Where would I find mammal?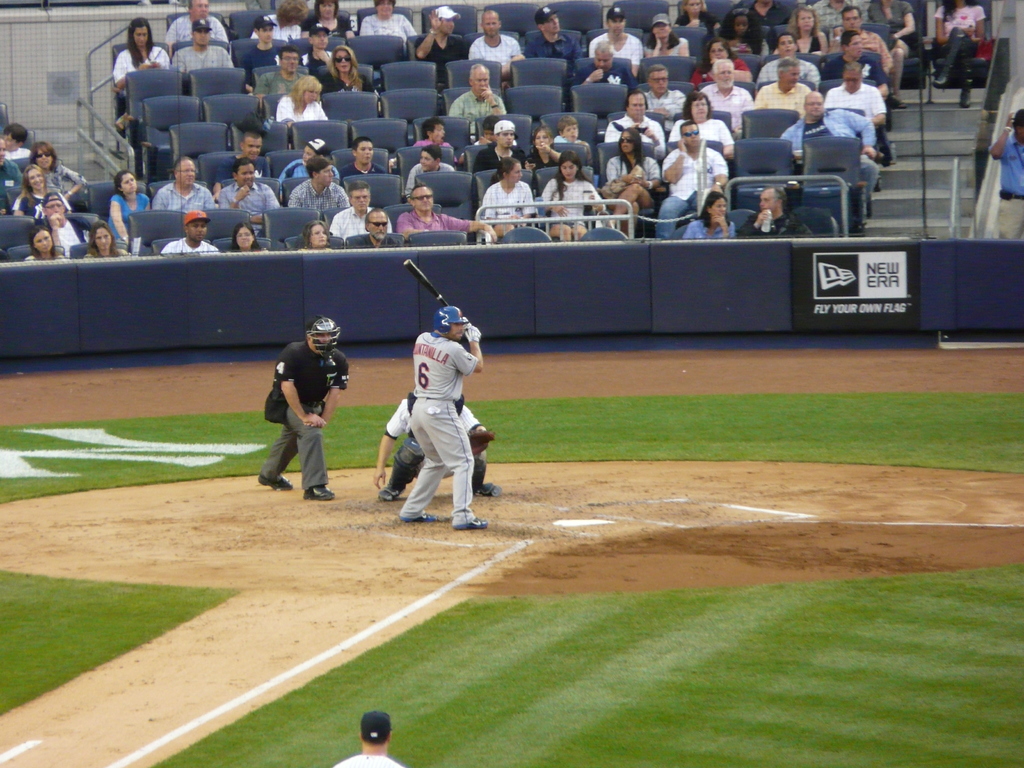
At {"left": 12, "top": 160, "right": 70, "bottom": 217}.
